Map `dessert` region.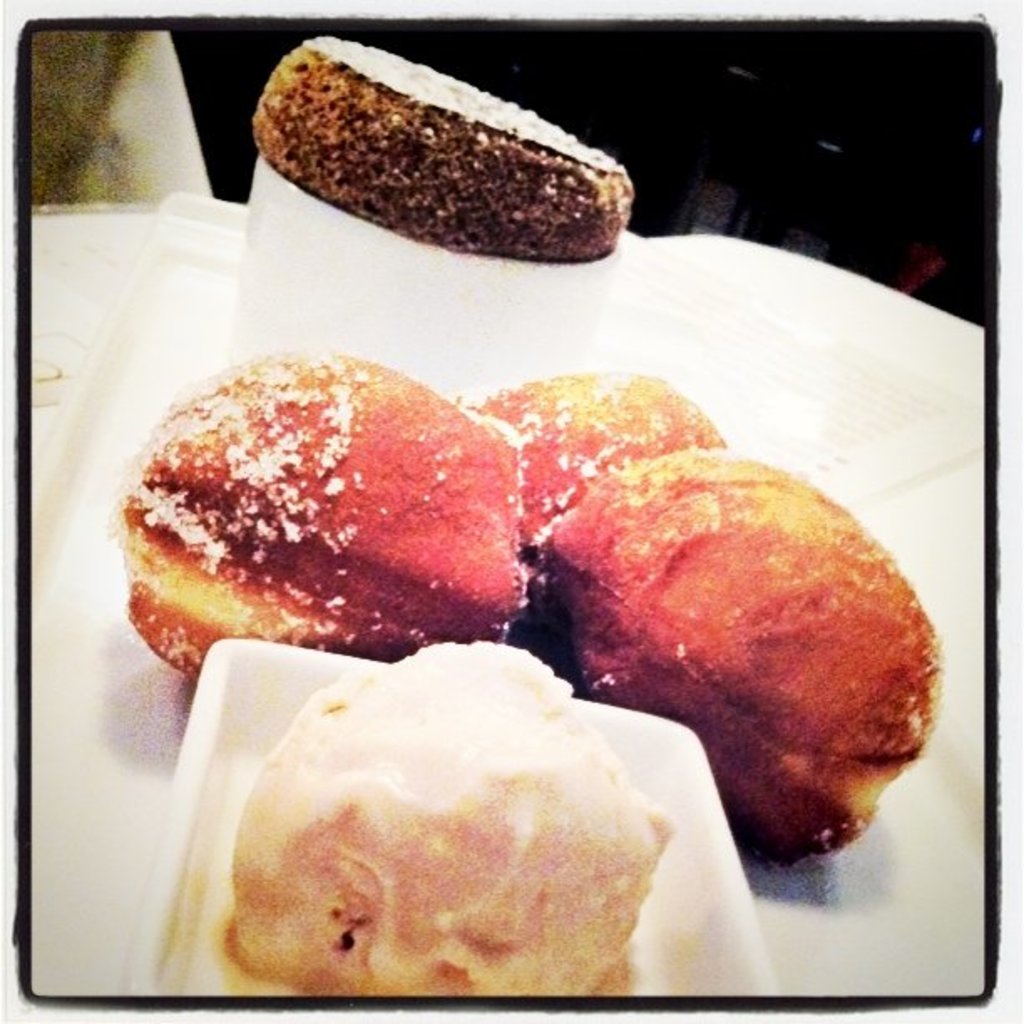
Mapped to l=525, t=447, r=939, b=853.
